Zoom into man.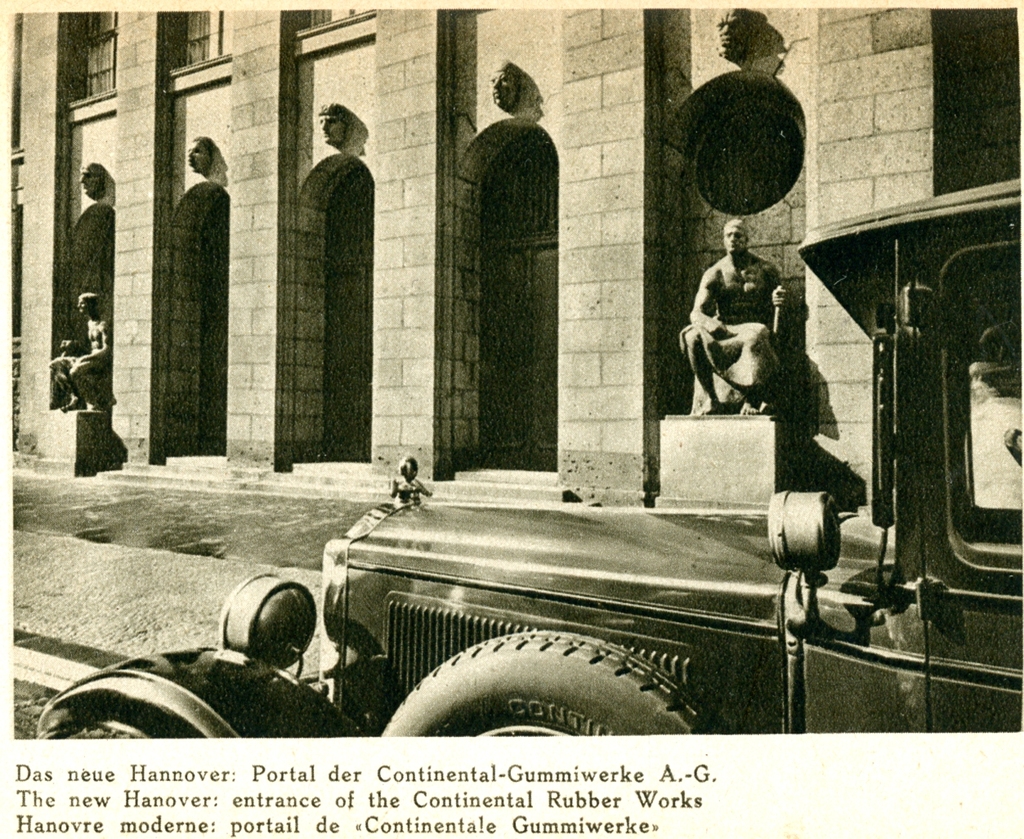
Zoom target: BBox(678, 216, 798, 432).
